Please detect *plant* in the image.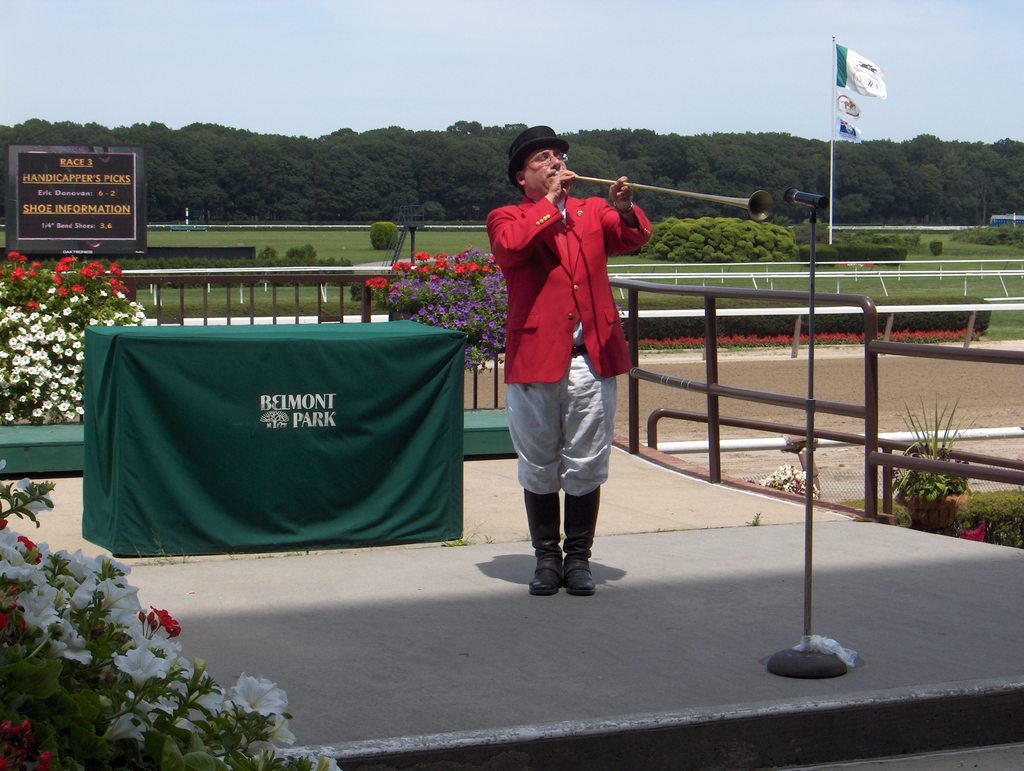
[x1=892, y1=450, x2=981, y2=510].
